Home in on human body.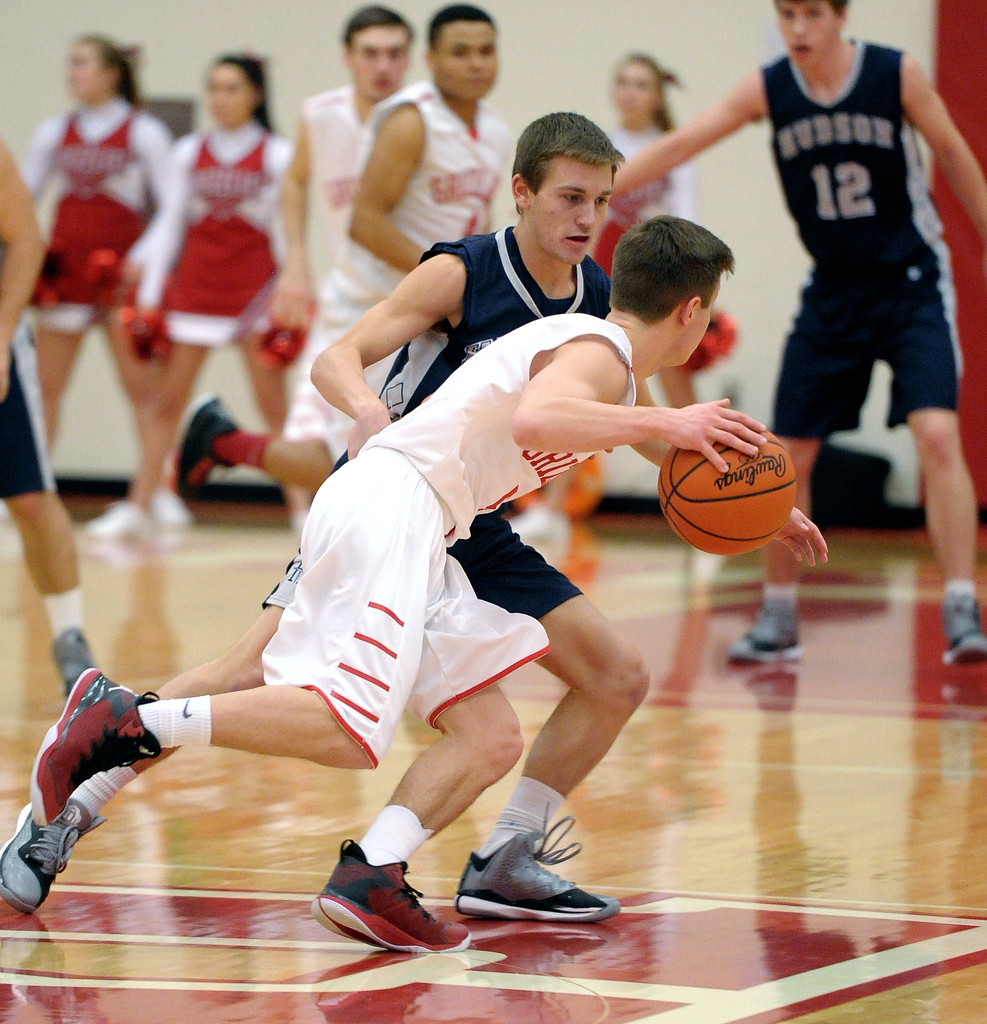
Homed in at bbox=(294, 20, 513, 437).
